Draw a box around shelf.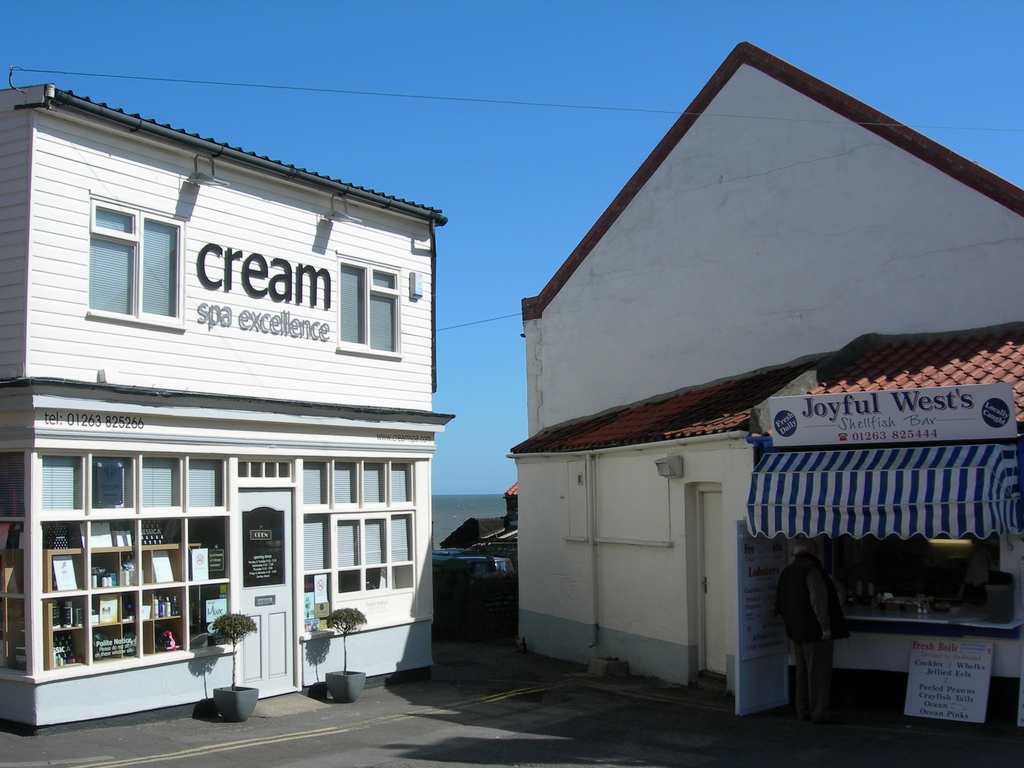
crop(306, 571, 330, 631).
